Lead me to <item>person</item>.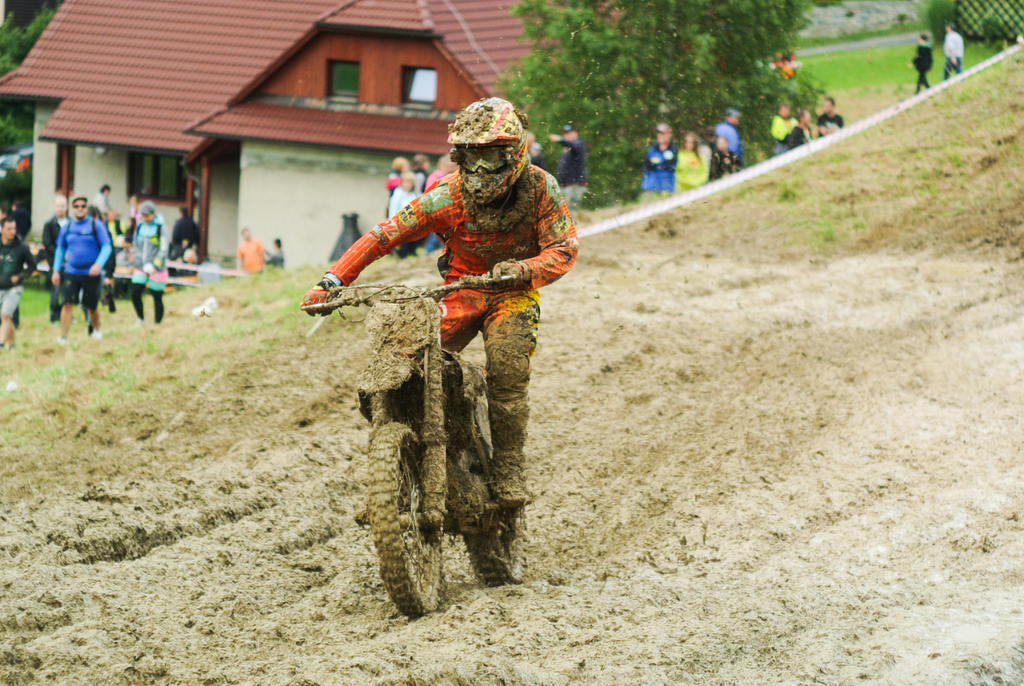
Lead to (48, 196, 110, 341).
